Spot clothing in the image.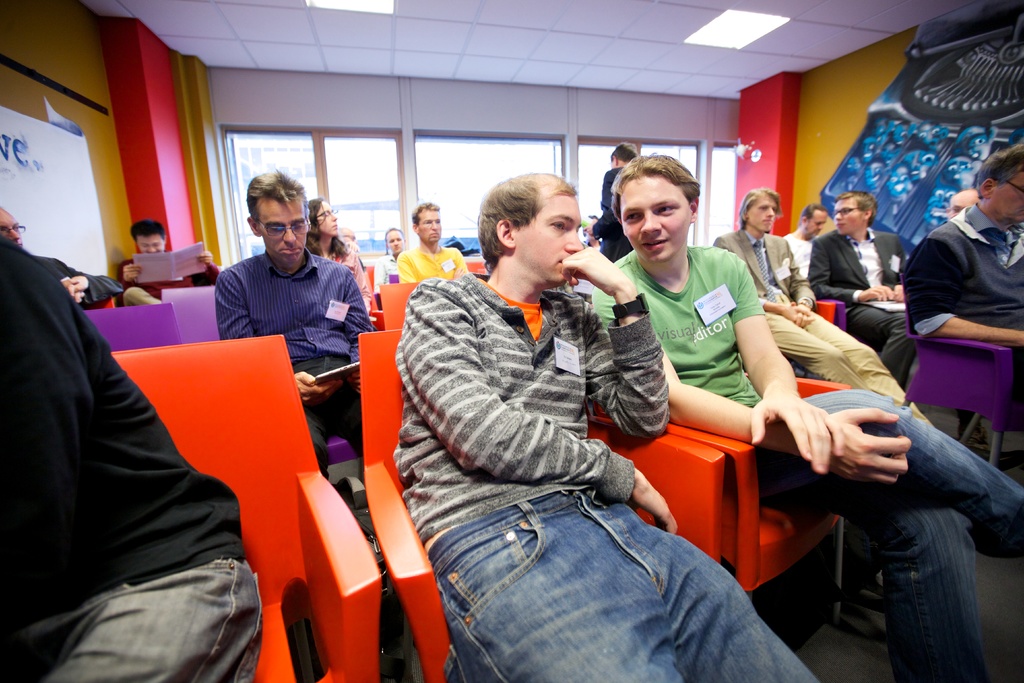
clothing found at (left=36, top=243, right=116, bottom=311).
